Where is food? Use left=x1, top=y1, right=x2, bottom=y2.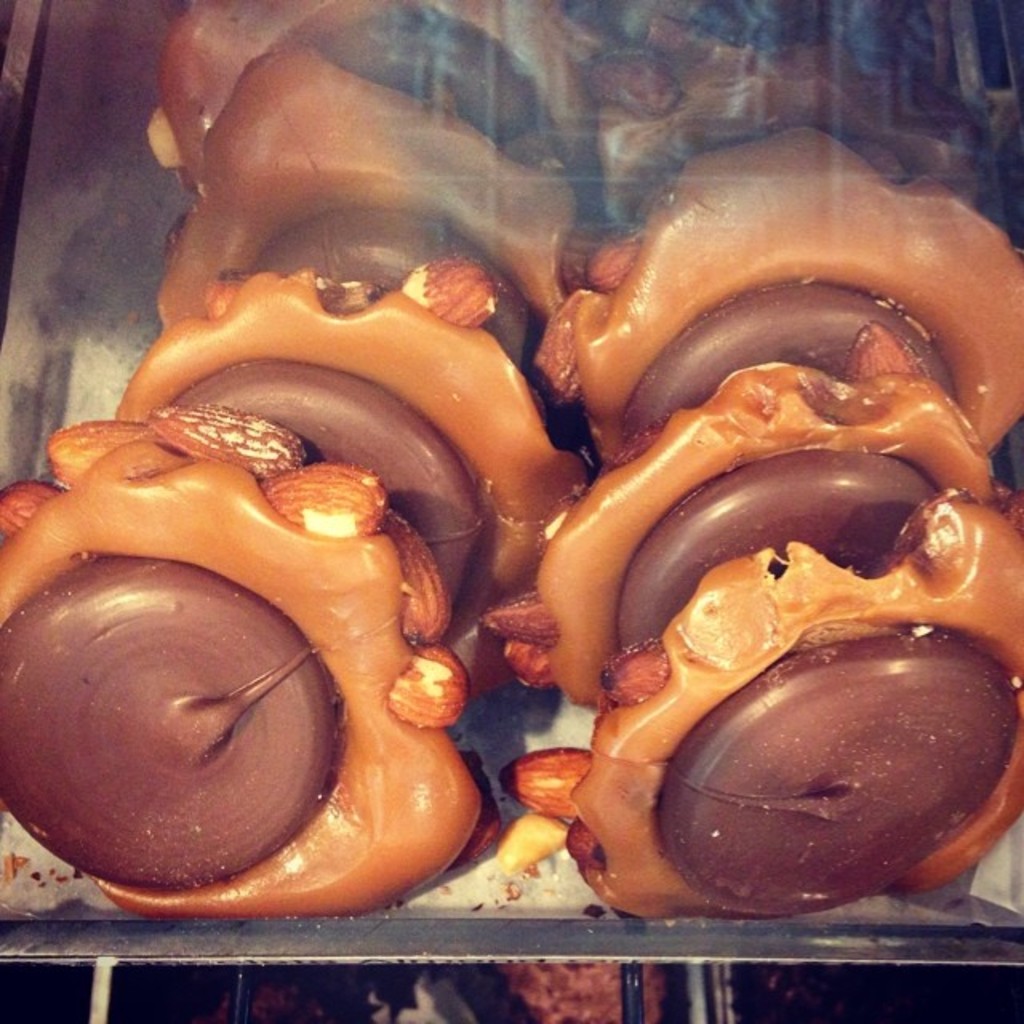
left=11, top=405, right=493, bottom=910.
